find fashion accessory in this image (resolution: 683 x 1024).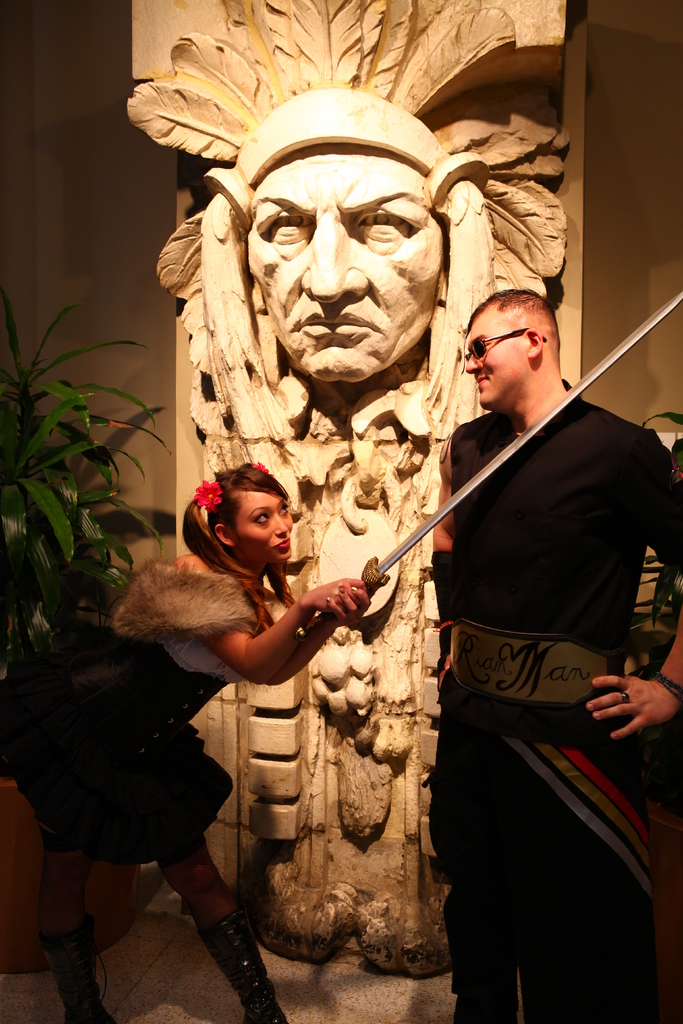
x1=618, y1=689, x2=631, y2=703.
